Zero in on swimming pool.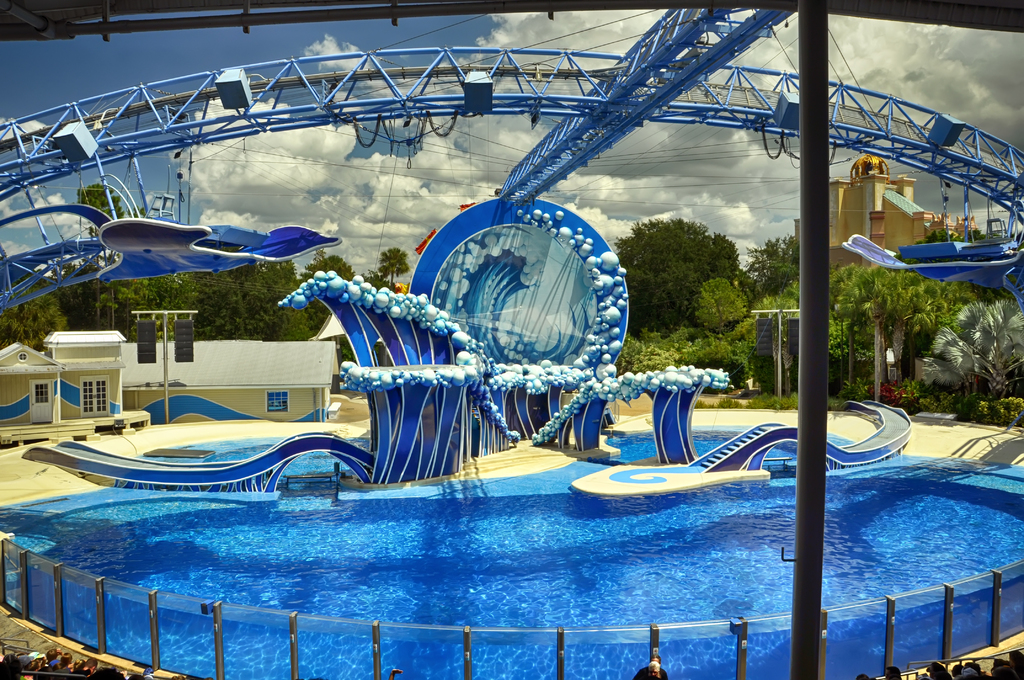
Zeroed in: (0,426,1023,679).
